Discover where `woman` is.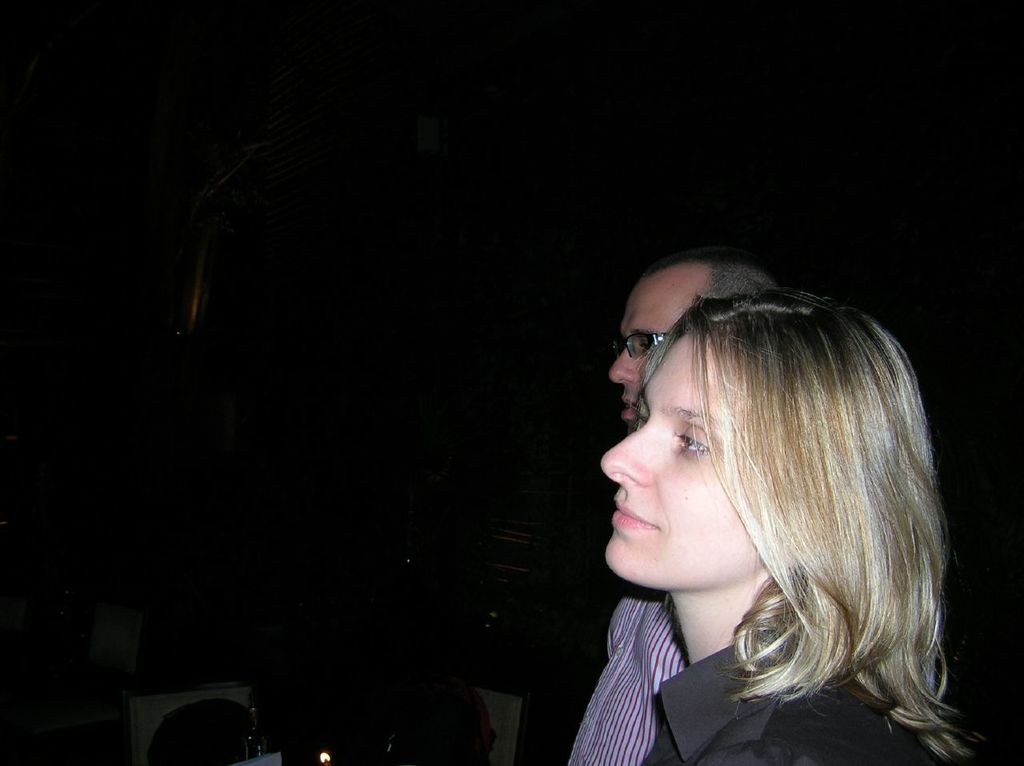
Discovered at locate(578, 276, 977, 762).
